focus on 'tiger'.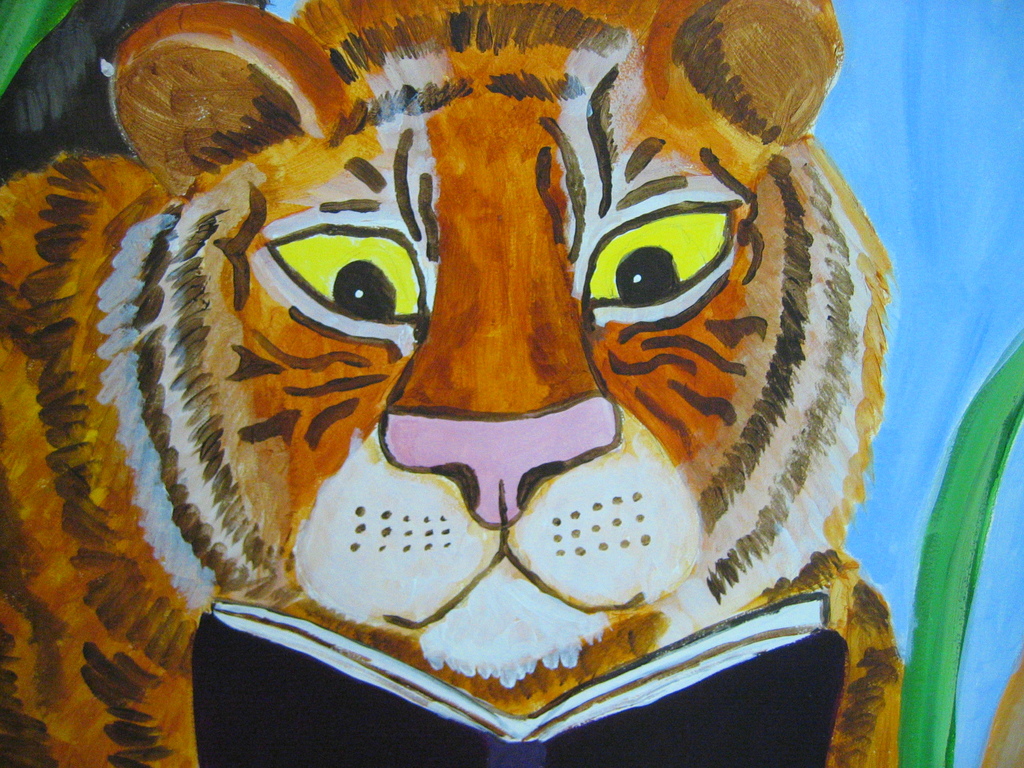
Focused at 0/0/906/767.
